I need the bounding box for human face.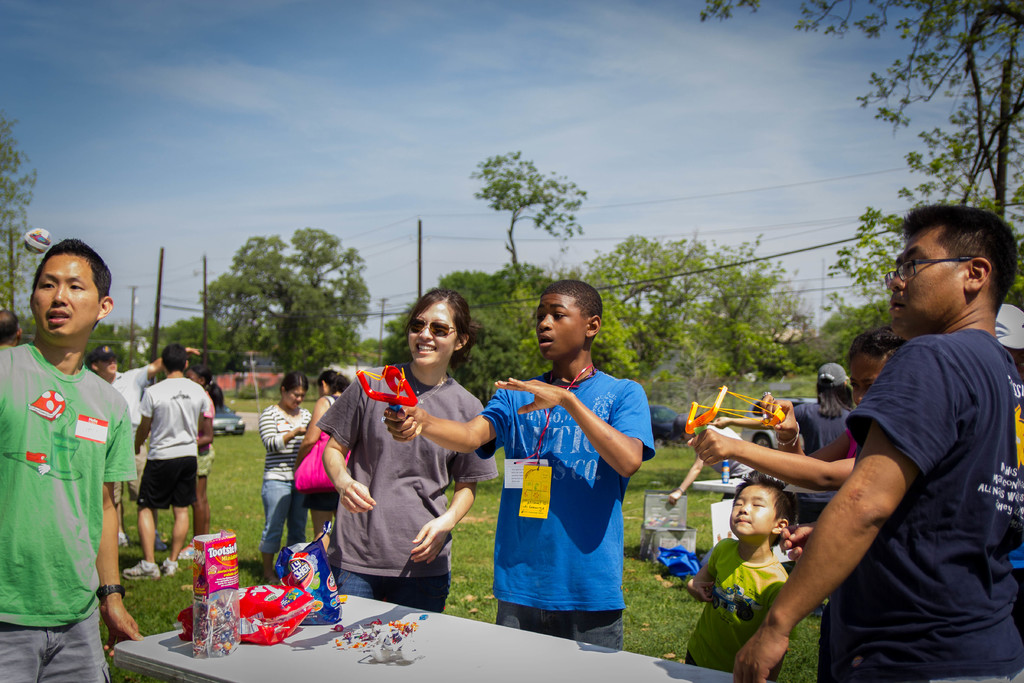
Here it is: select_region(408, 302, 460, 370).
